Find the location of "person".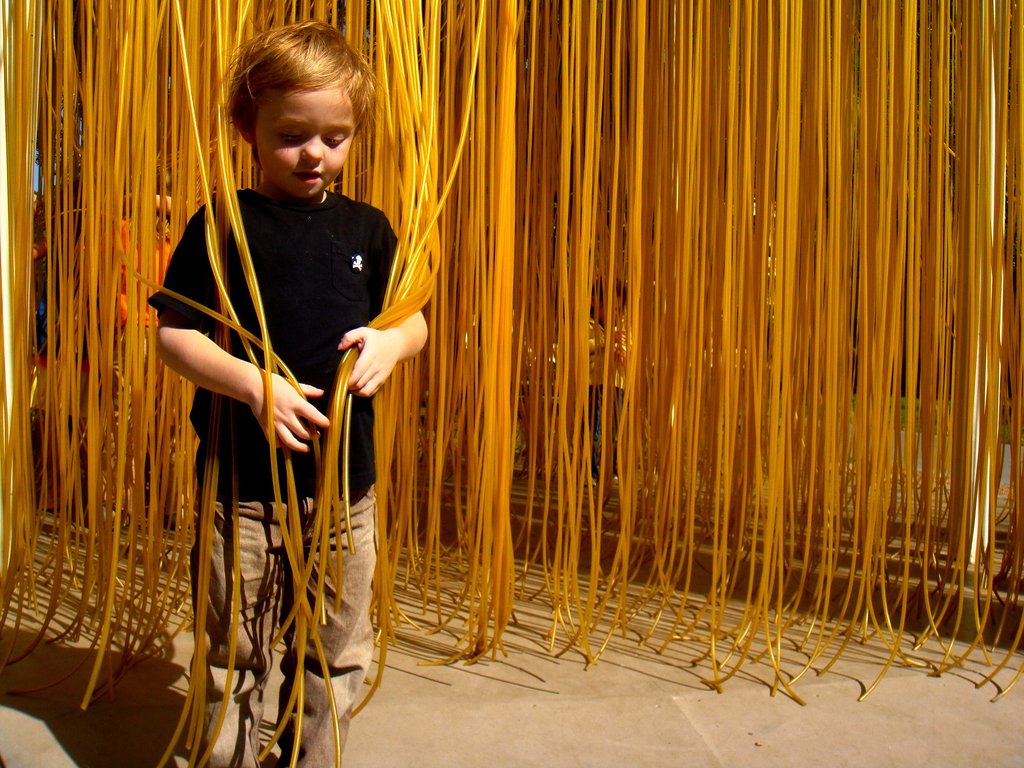
Location: [108, 170, 175, 345].
